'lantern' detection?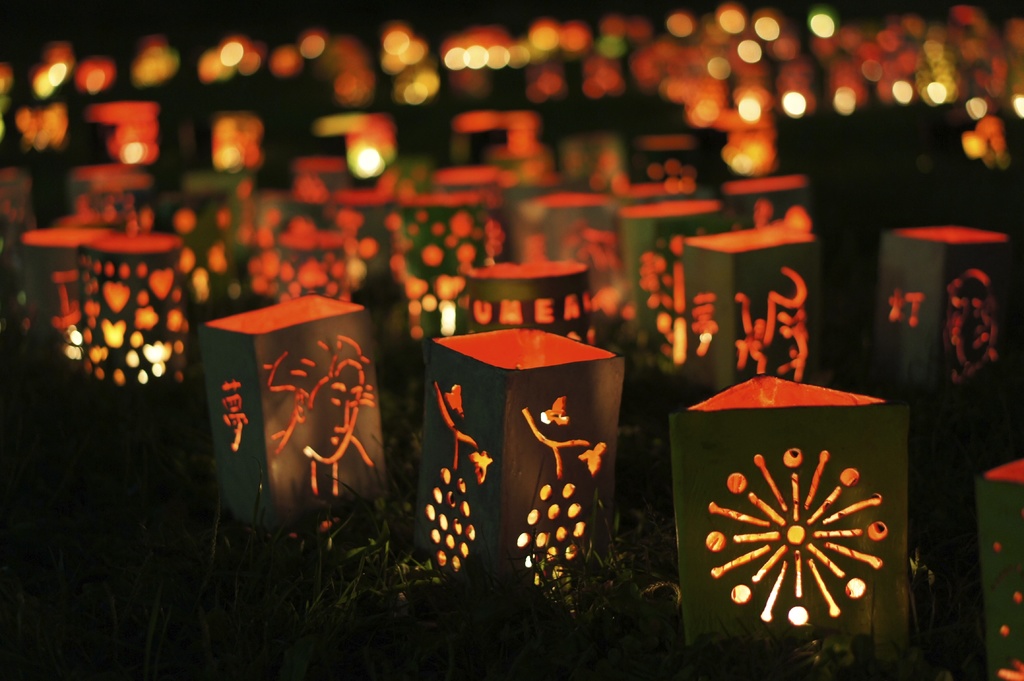
x1=637 y1=136 x2=698 y2=192
